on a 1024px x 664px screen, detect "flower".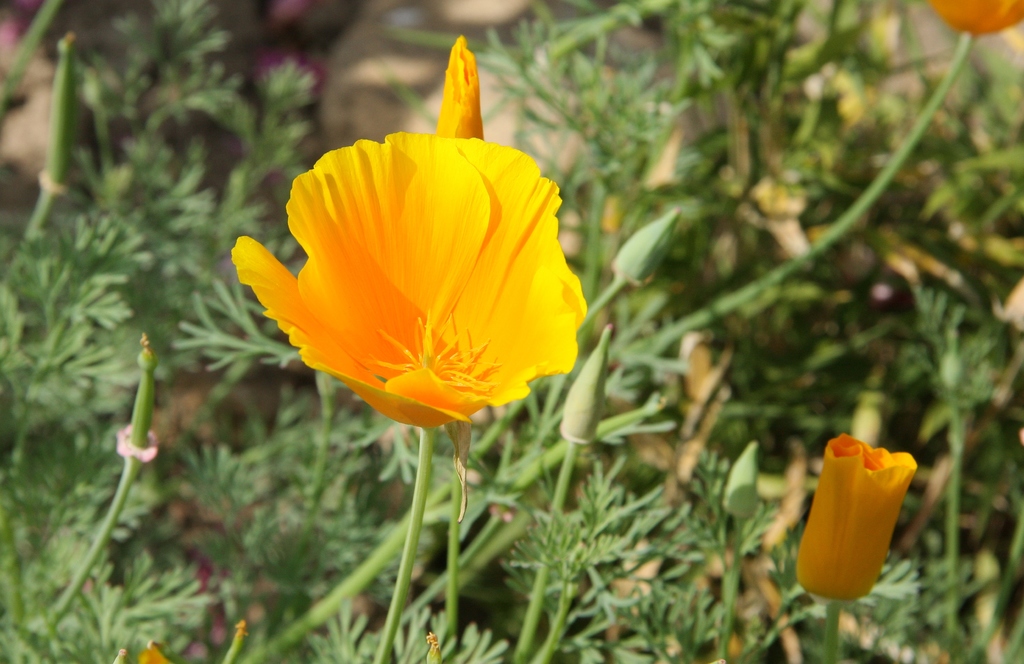
<bbox>433, 33, 484, 139</bbox>.
